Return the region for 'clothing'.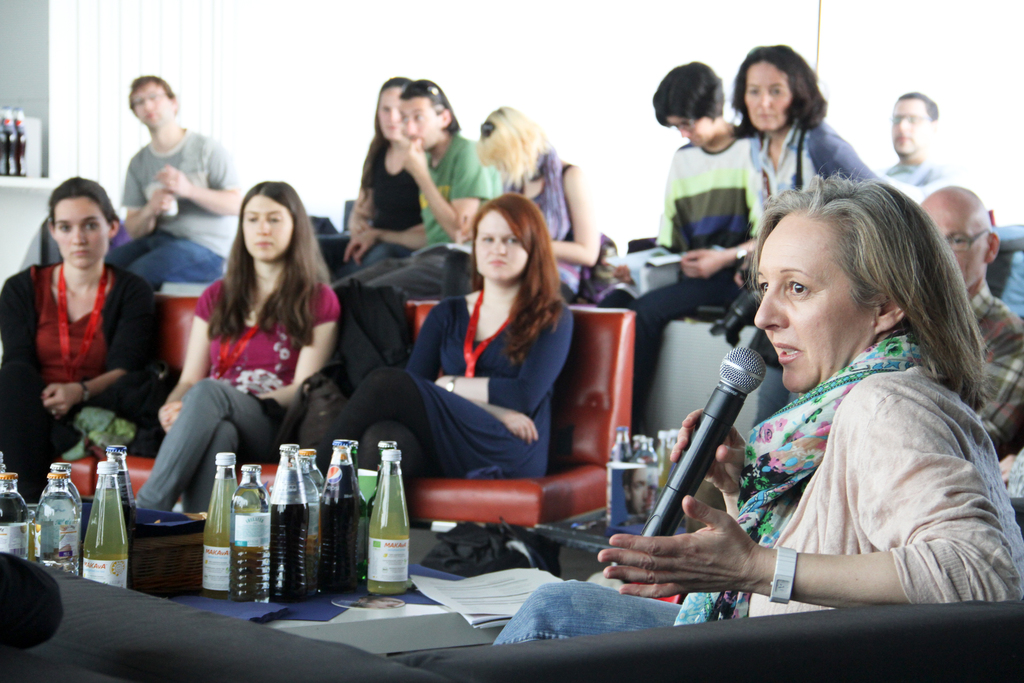
(598,137,776,421).
